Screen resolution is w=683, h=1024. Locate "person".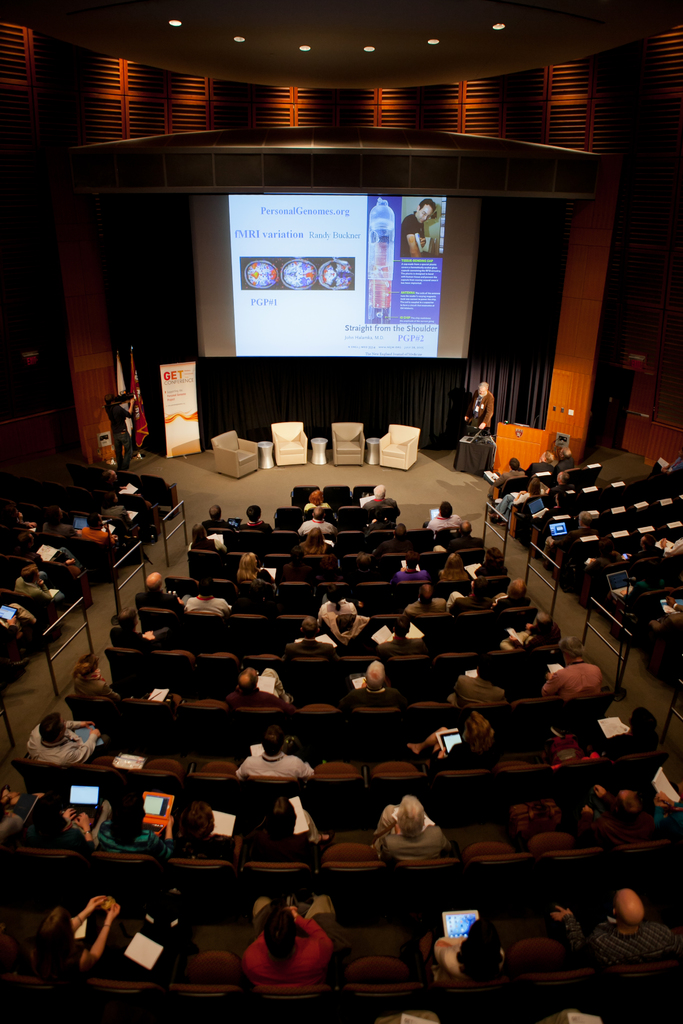
372/797/460/865.
